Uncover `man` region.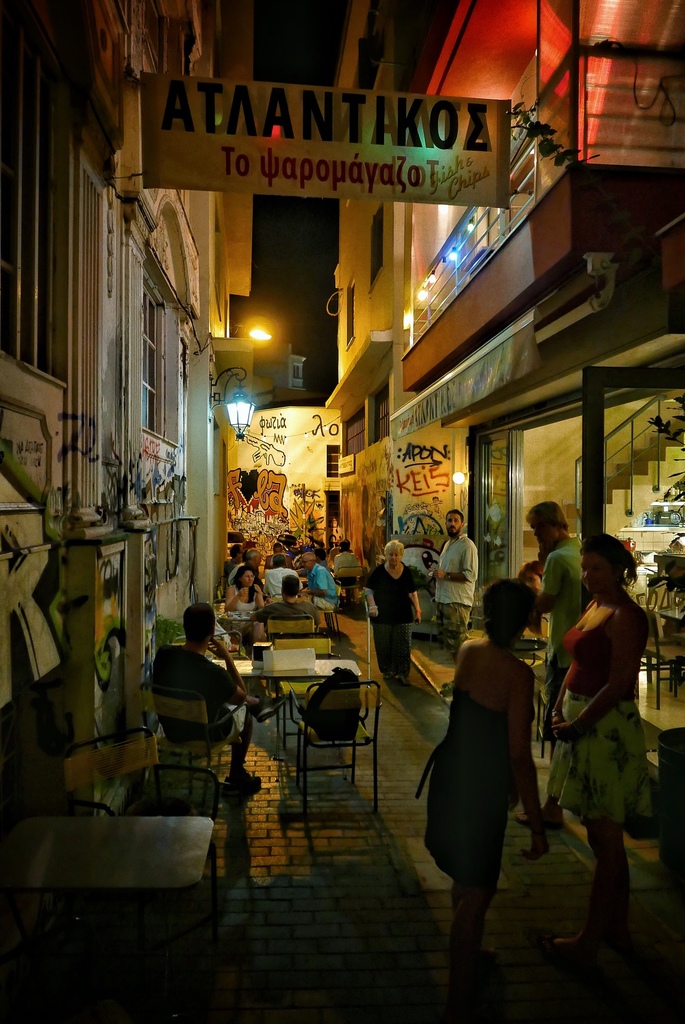
Uncovered: rect(536, 495, 576, 745).
